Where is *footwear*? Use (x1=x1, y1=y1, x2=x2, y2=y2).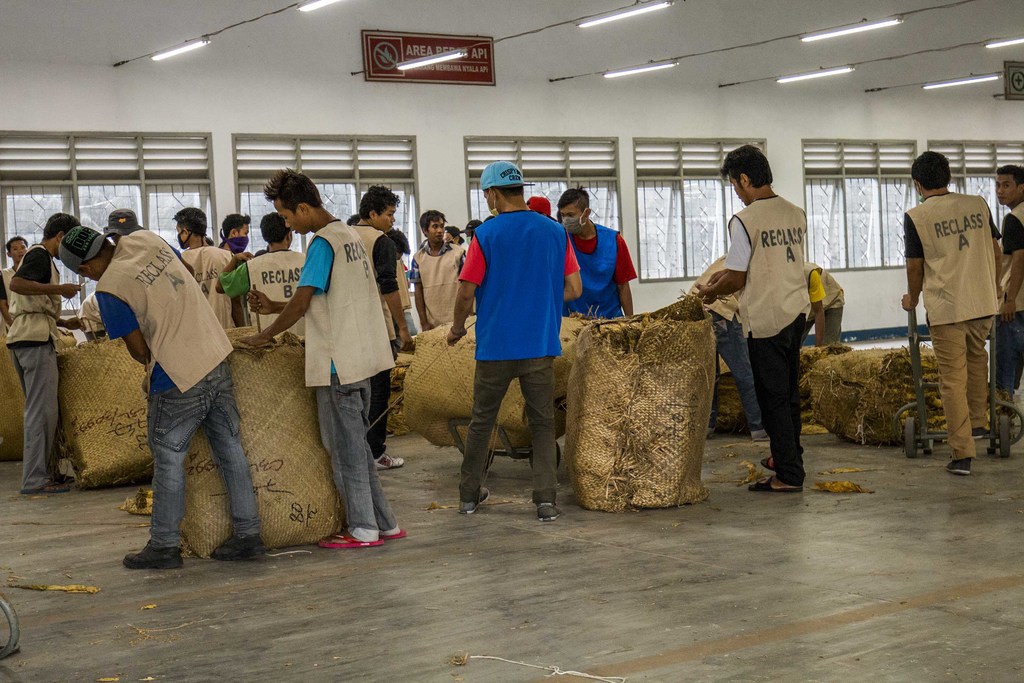
(x1=325, y1=529, x2=385, y2=548).
